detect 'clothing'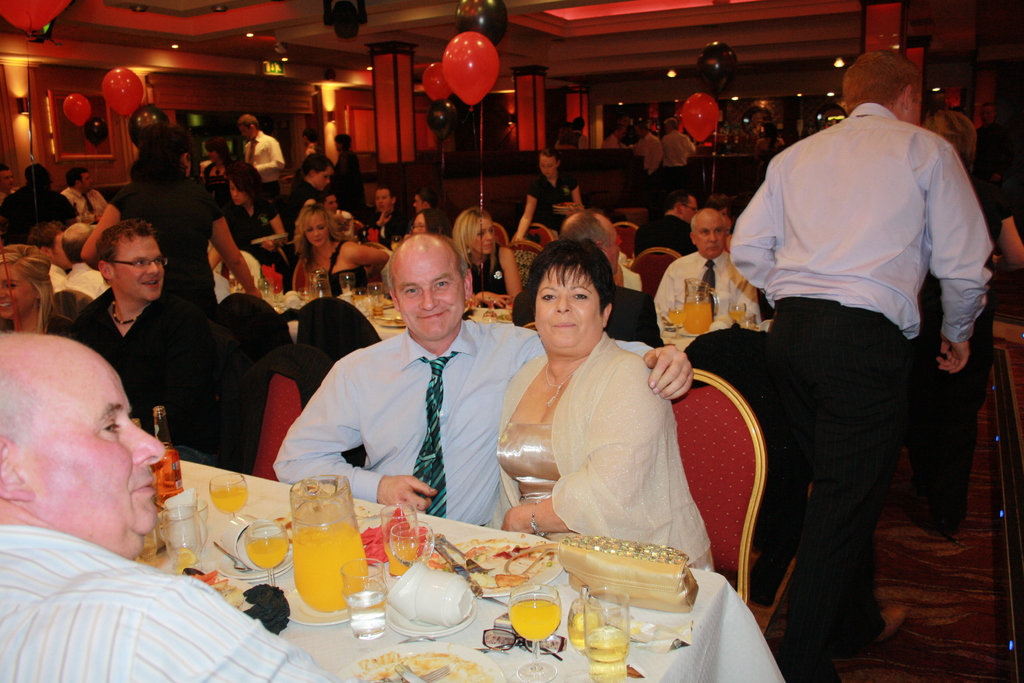
locate(275, 175, 324, 240)
